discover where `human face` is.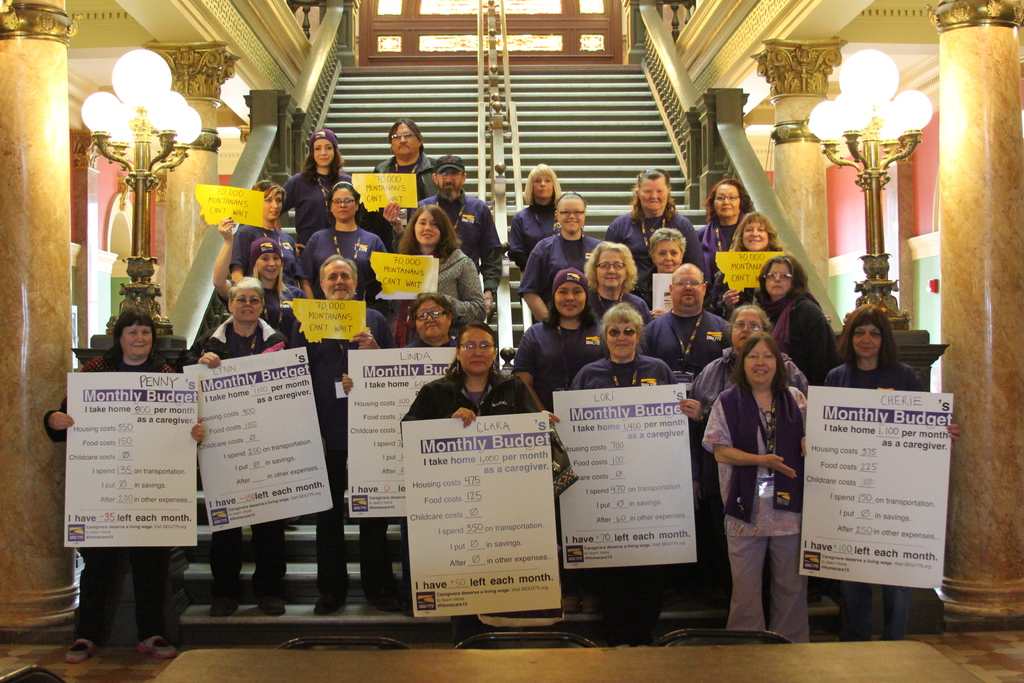
Discovered at <box>600,249,627,286</box>.
